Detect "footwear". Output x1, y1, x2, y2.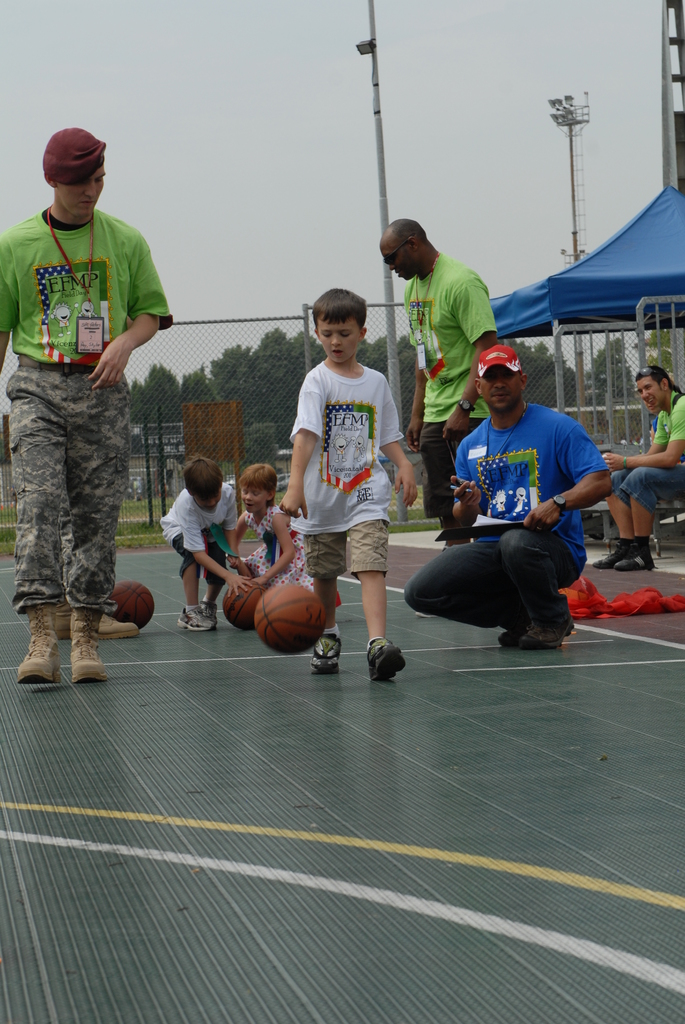
72, 610, 104, 685.
